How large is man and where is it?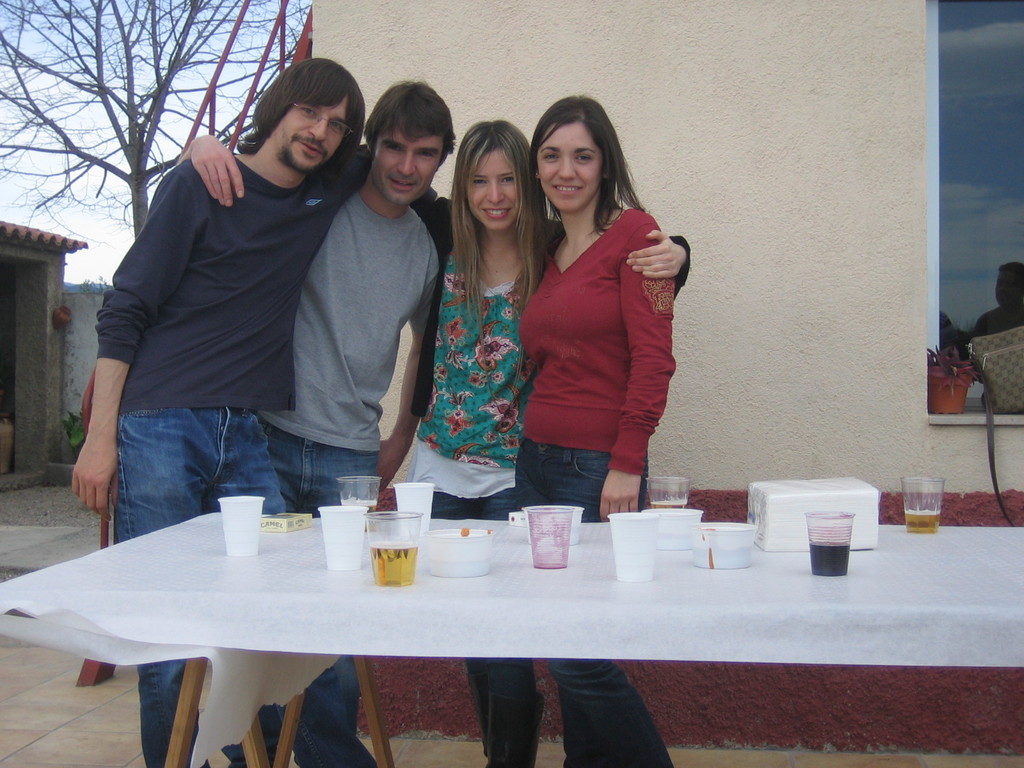
Bounding box: bbox(59, 58, 453, 767).
